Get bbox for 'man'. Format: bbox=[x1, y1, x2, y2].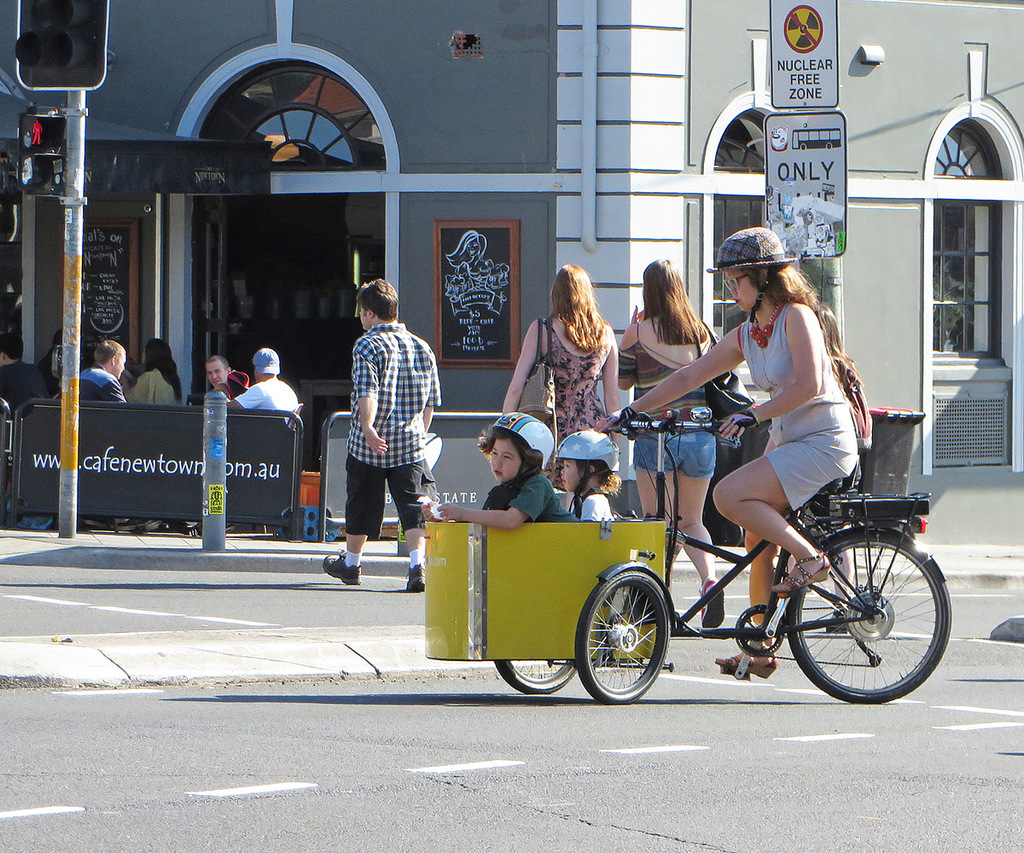
bbox=[204, 355, 235, 392].
